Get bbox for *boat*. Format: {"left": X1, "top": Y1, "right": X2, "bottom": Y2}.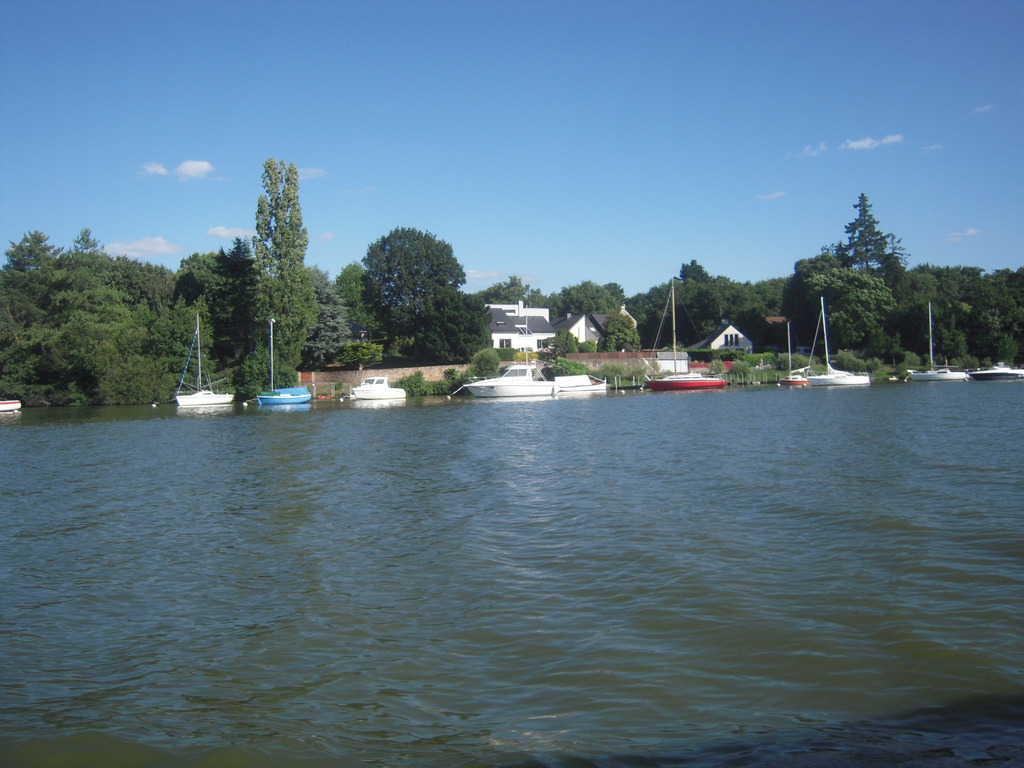
{"left": 903, "top": 299, "right": 969, "bottom": 383}.
